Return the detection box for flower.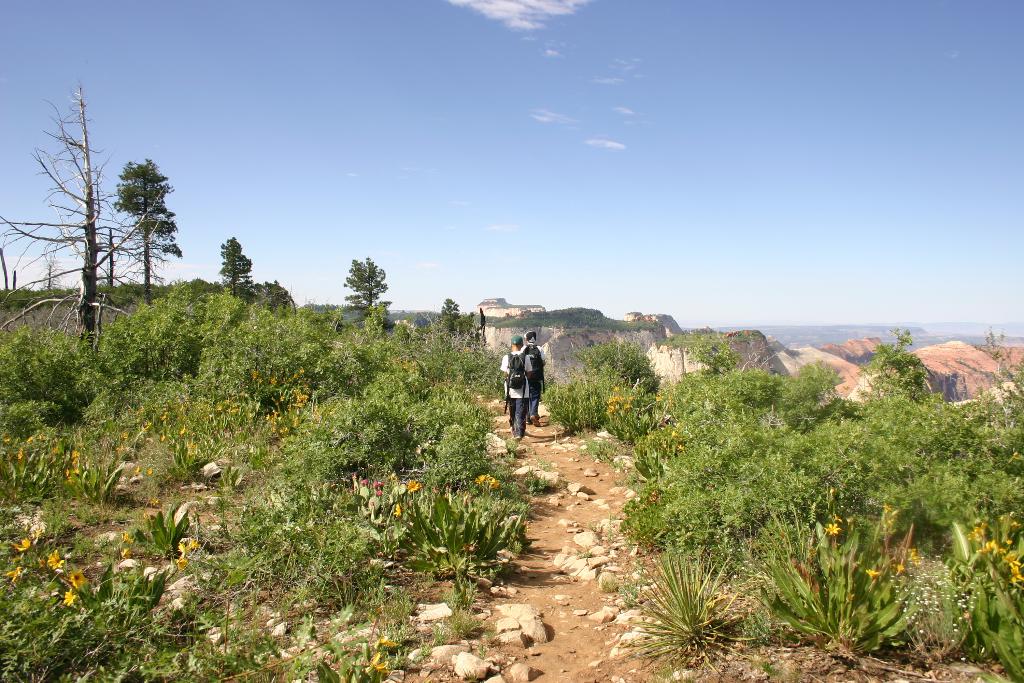
locate(908, 545, 920, 568).
